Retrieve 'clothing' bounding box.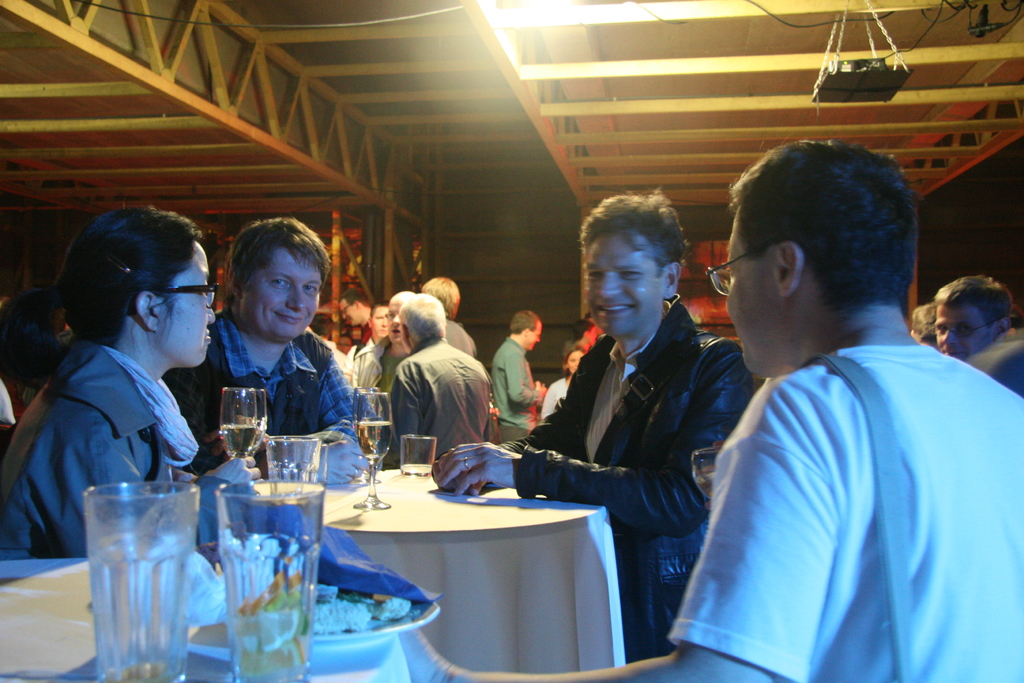
Bounding box: [169, 310, 373, 503].
